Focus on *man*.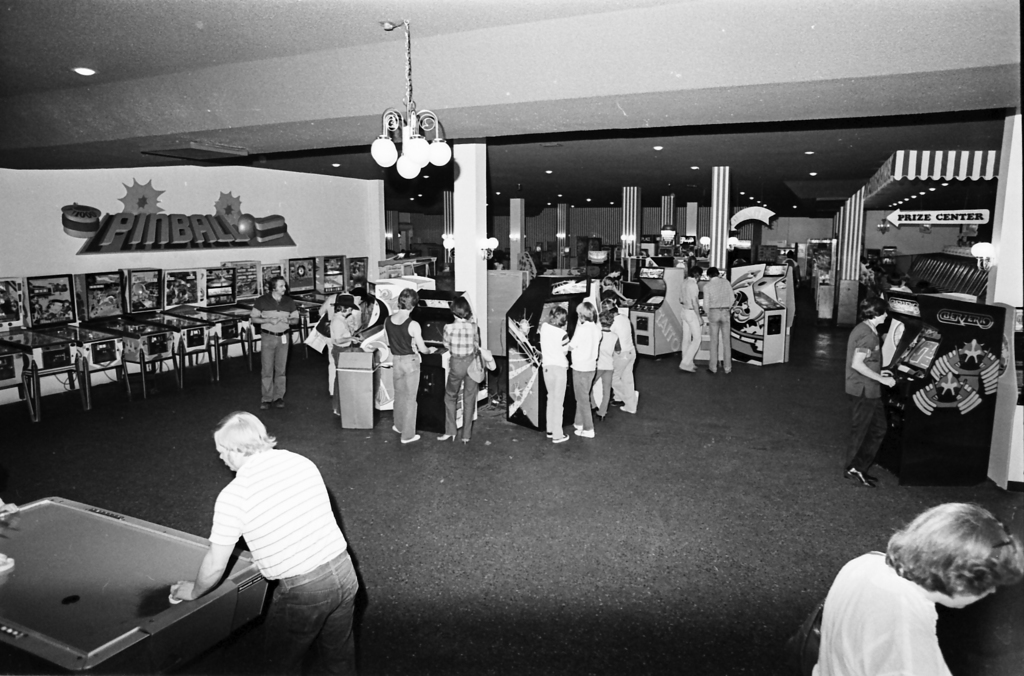
Focused at x1=250 y1=275 x2=300 y2=412.
